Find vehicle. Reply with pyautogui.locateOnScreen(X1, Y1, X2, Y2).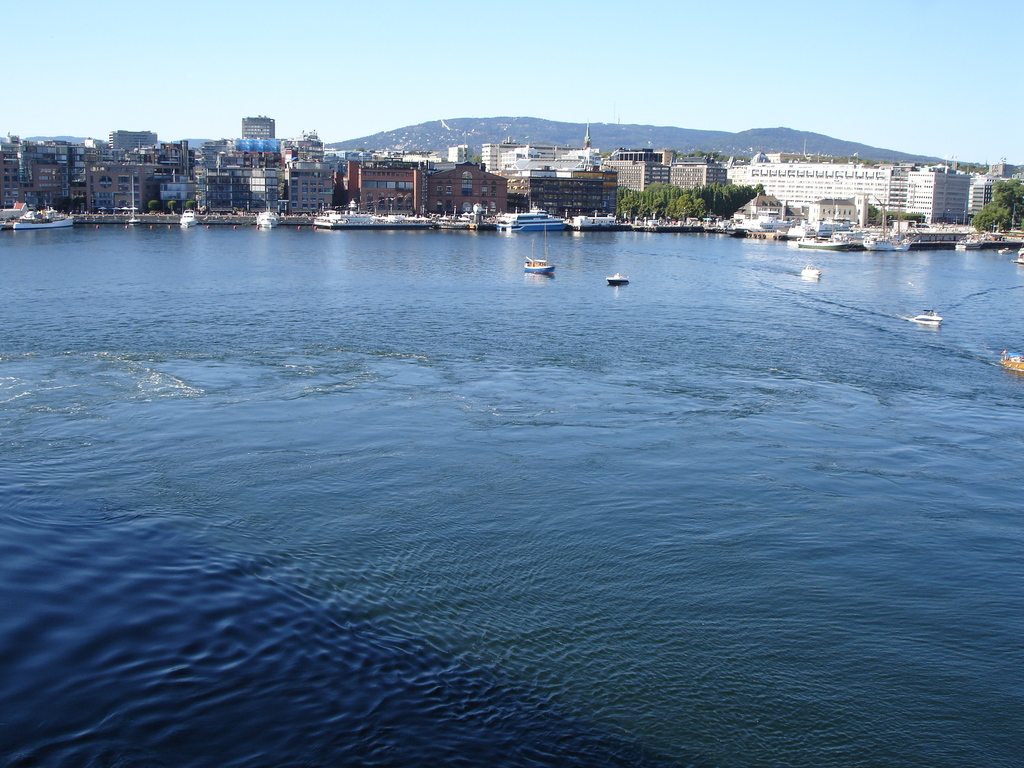
pyautogui.locateOnScreen(520, 217, 557, 280).
